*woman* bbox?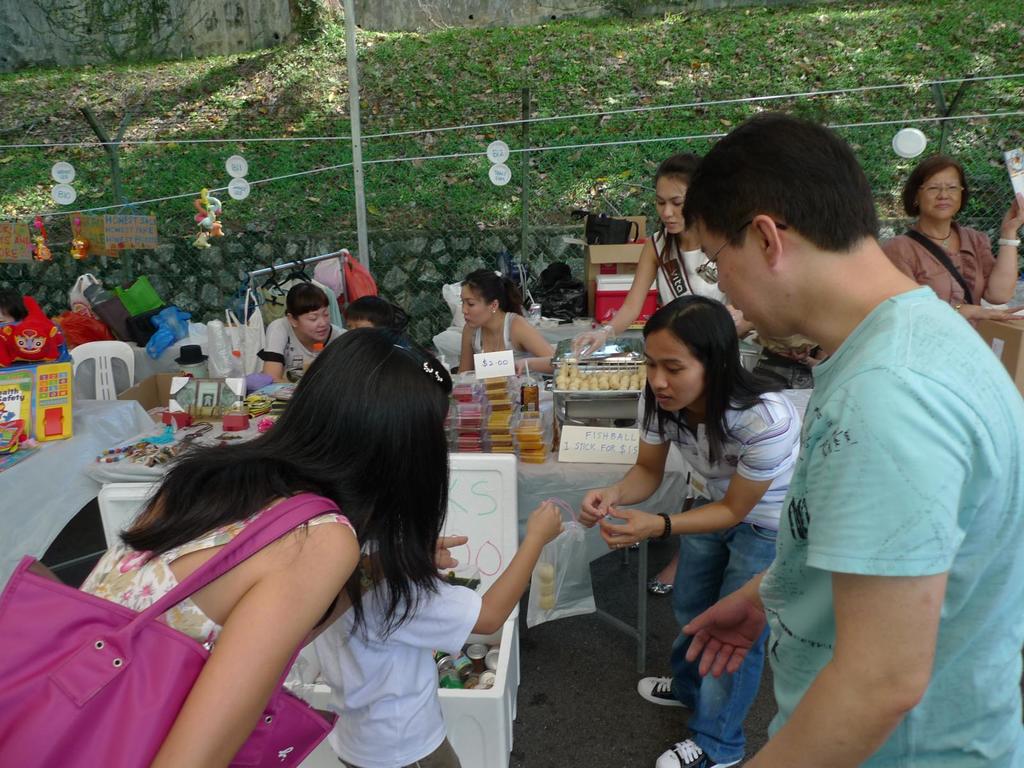
(x1=257, y1=285, x2=351, y2=382)
